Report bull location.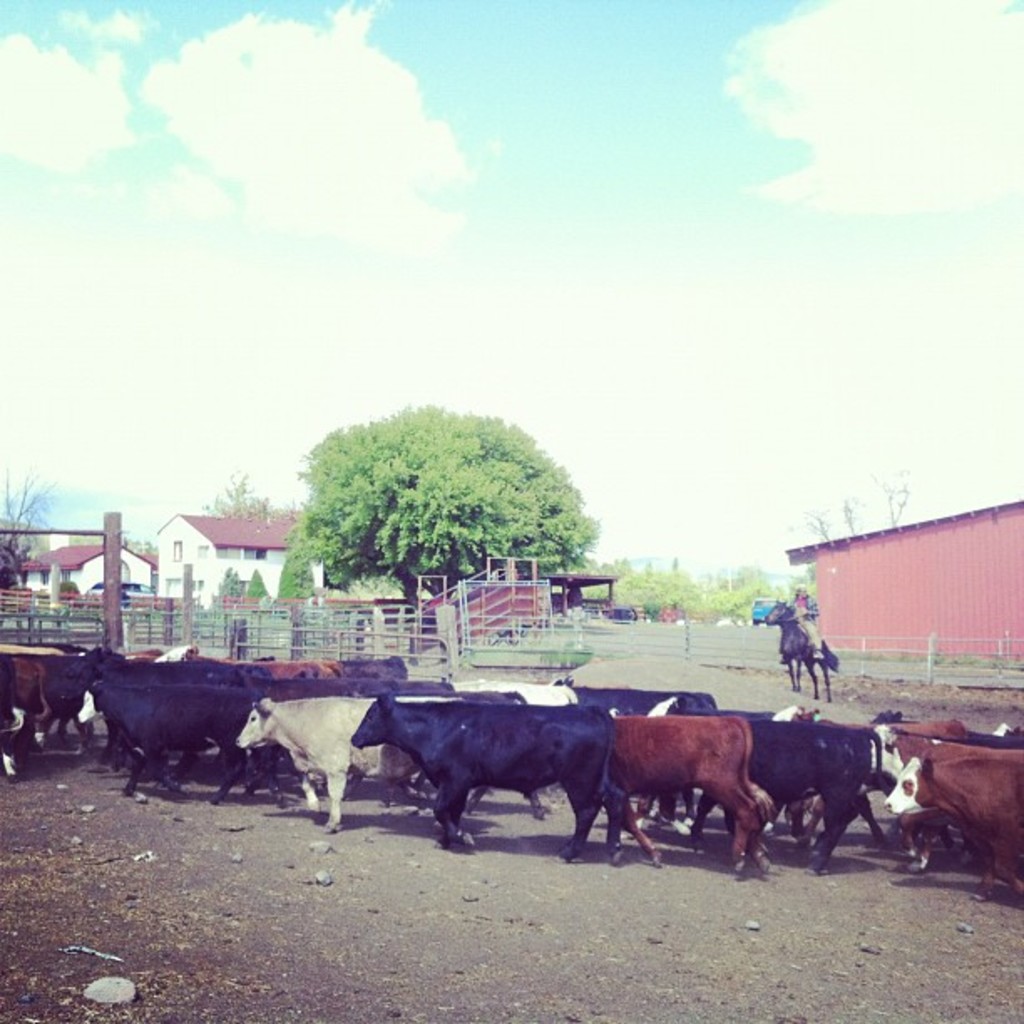
Report: rect(579, 716, 790, 904).
